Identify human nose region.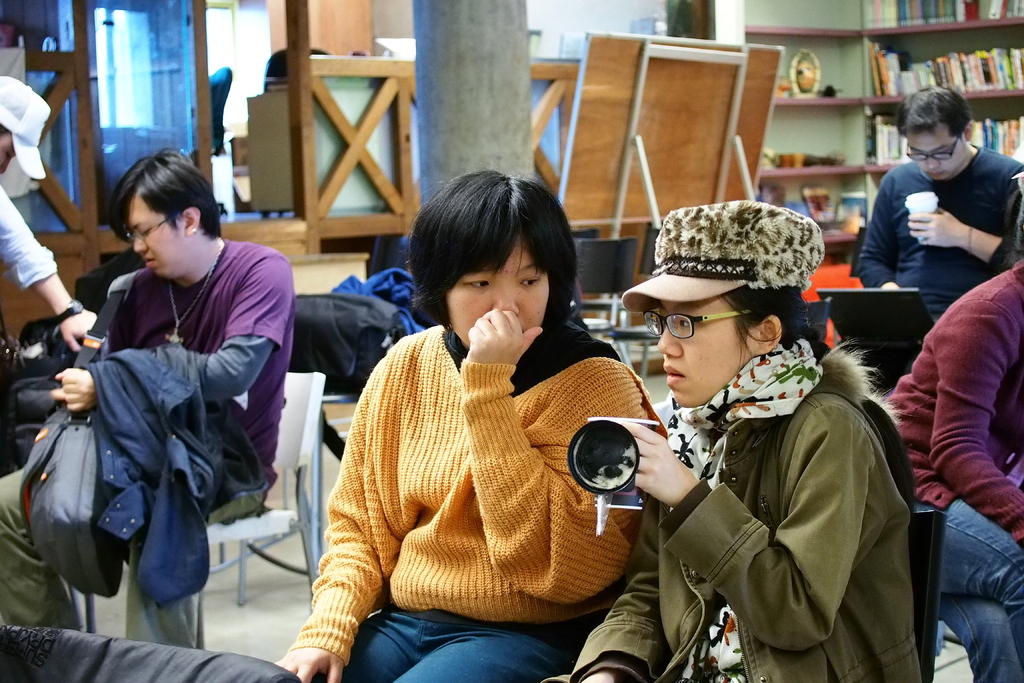
Region: [490, 279, 519, 316].
